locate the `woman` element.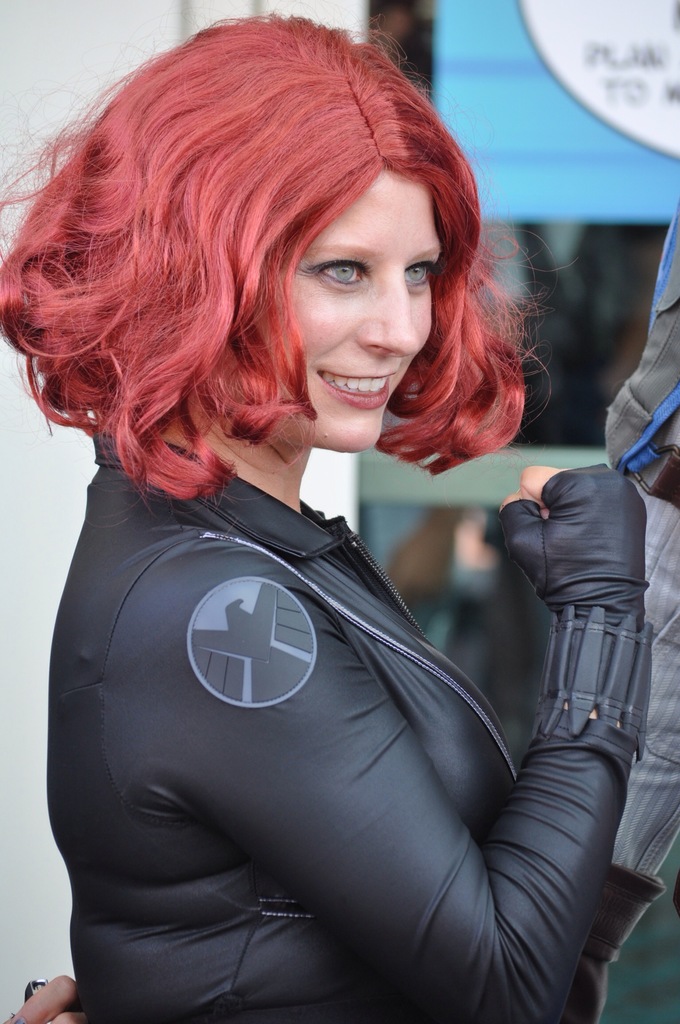
Element bbox: Rect(10, 51, 654, 1001).
